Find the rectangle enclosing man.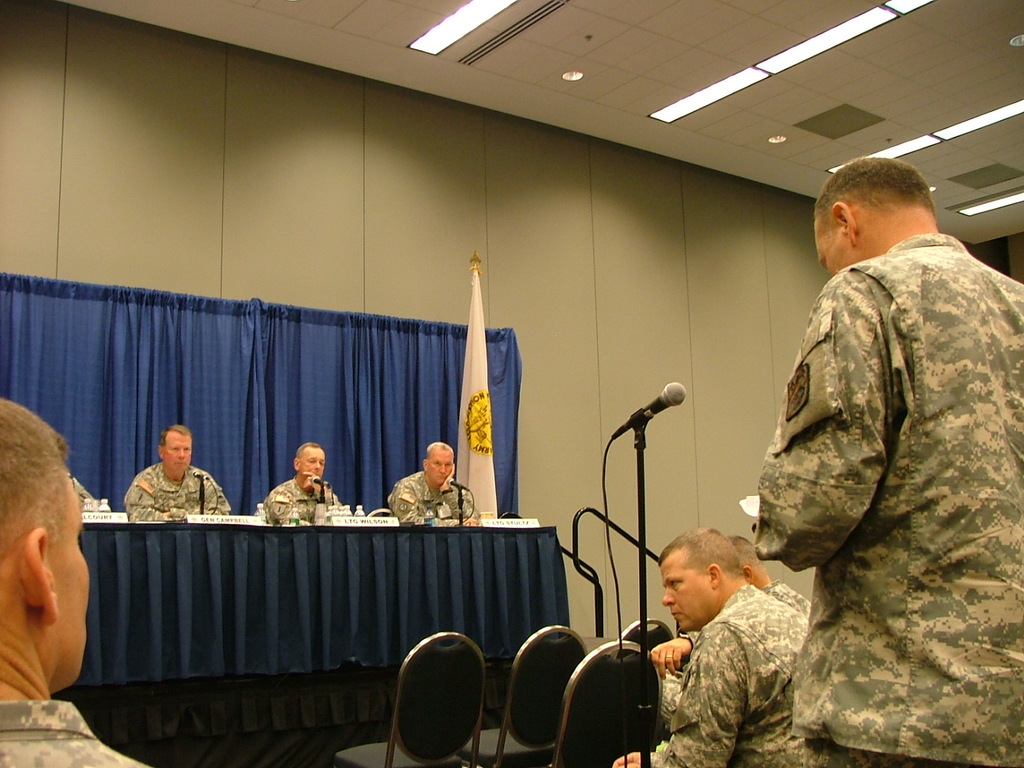
(263, 439, 339, 522).
